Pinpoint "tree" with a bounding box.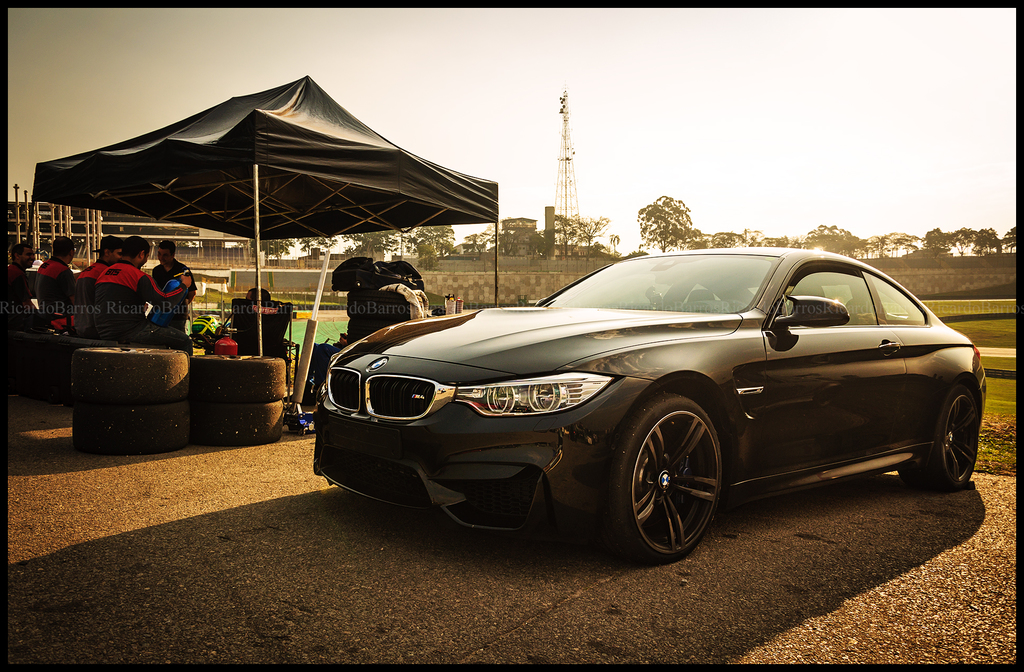
locate(397, 224, 459, 264).
